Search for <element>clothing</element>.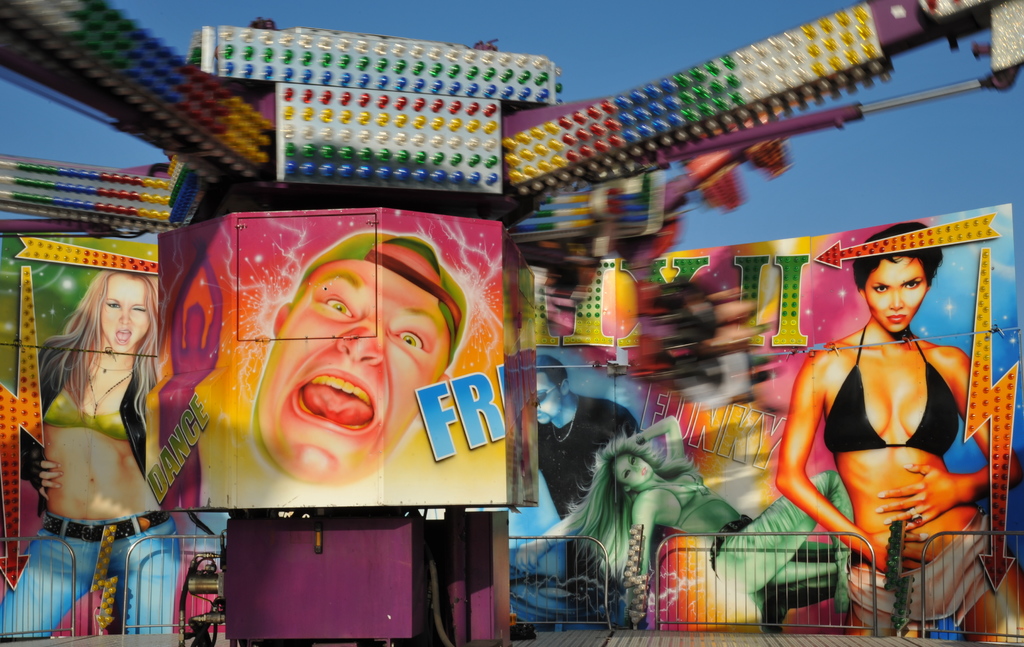
Found at Rect(822, 323, 993, 638).
